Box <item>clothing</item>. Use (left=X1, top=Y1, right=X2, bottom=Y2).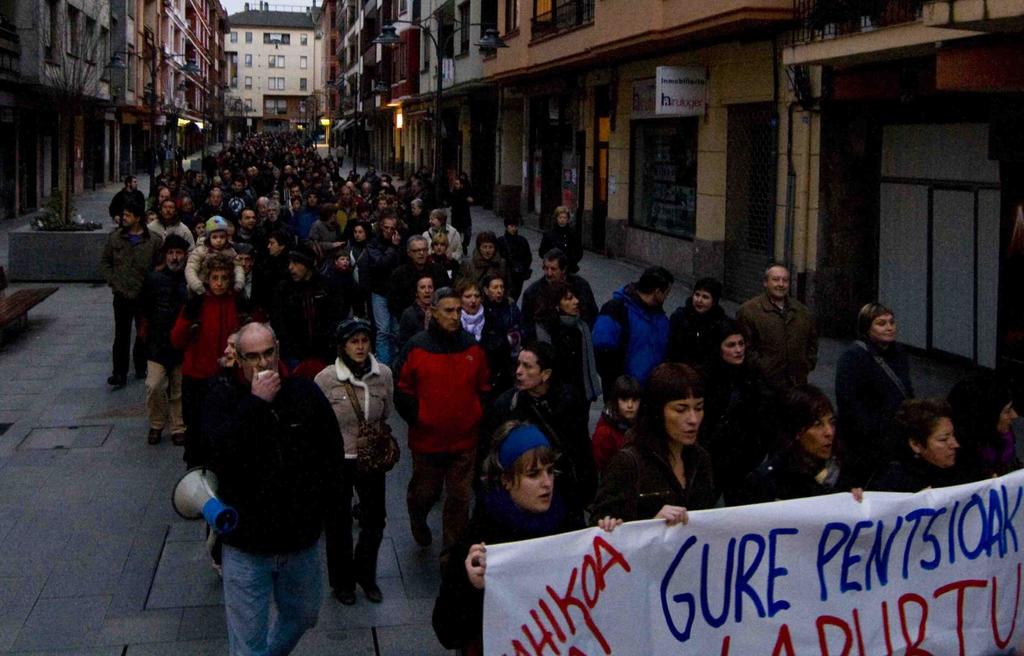
(left=702, top=356, right=777, bottom=506).
